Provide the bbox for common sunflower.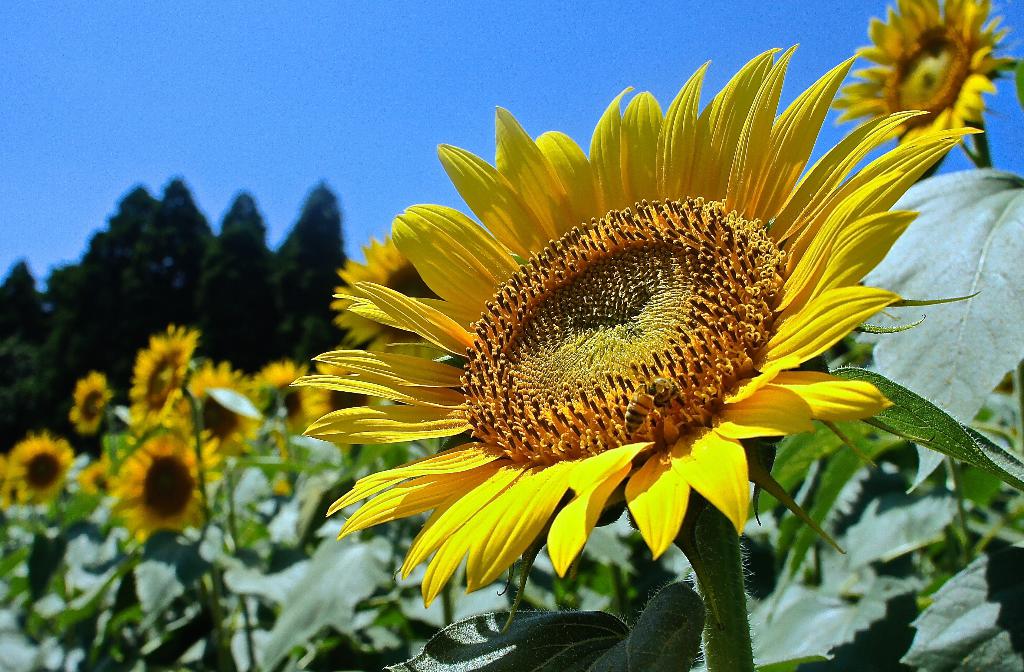
detection(252, 357, 321, 422).
